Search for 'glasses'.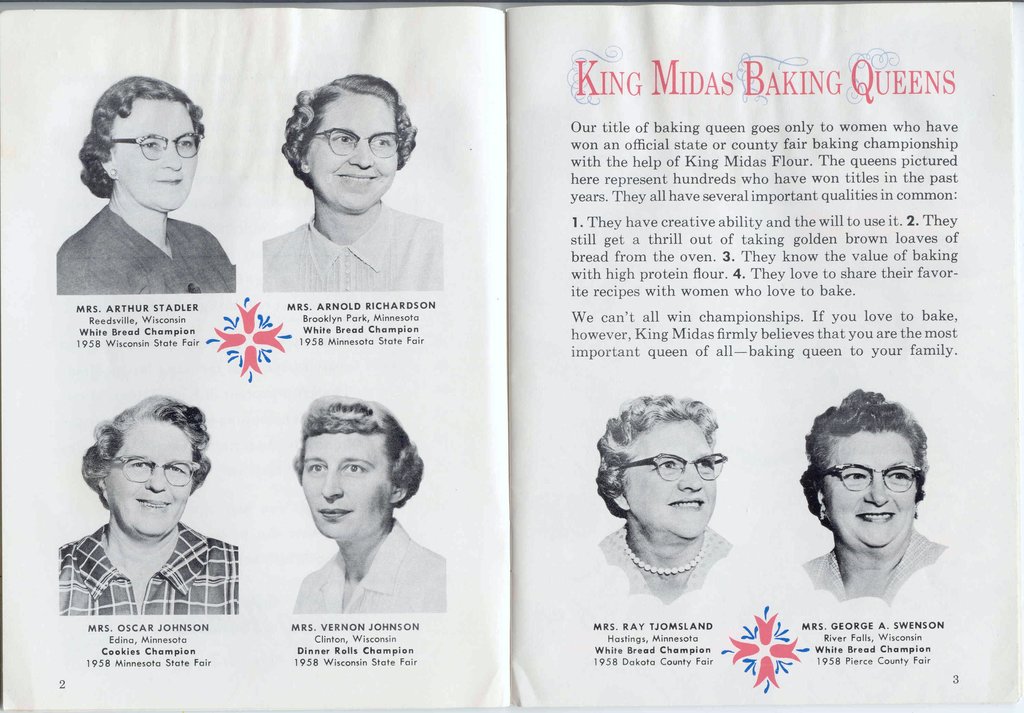
Found at 108, 452, 200, 488.
